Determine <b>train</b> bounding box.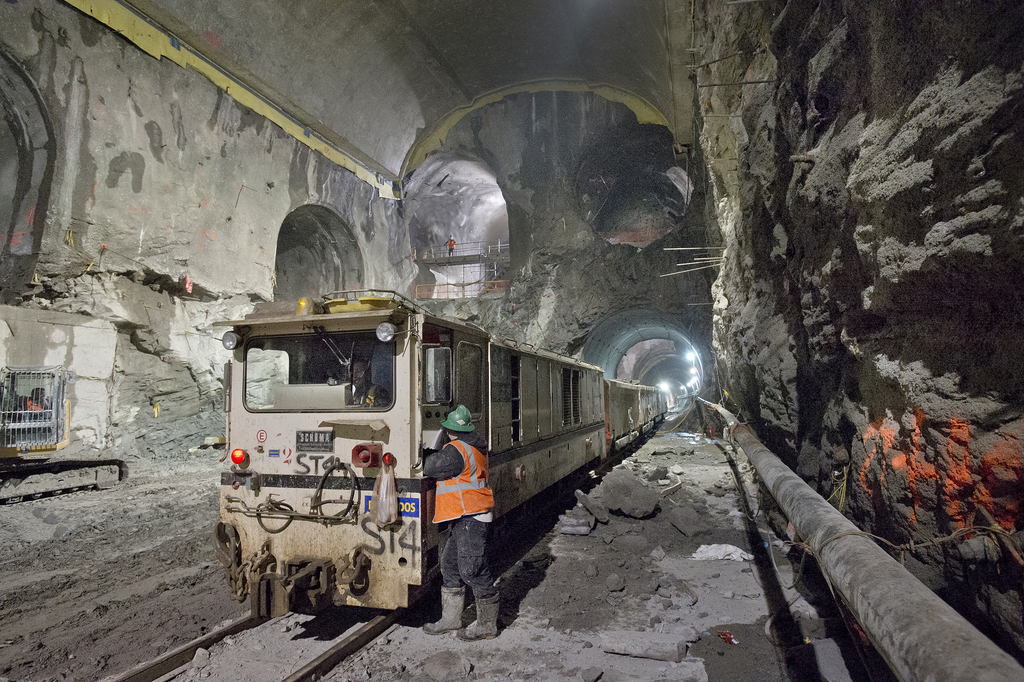
Determined: l=214, t=288, r=666, b=615.
